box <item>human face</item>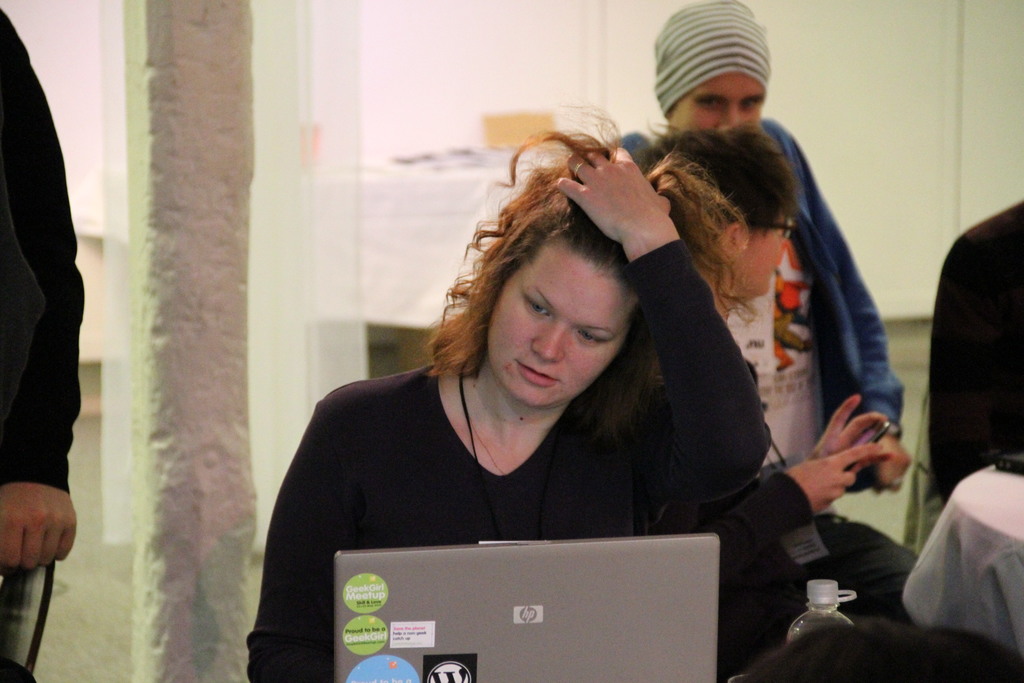
<box>668,75,760,130</box>
